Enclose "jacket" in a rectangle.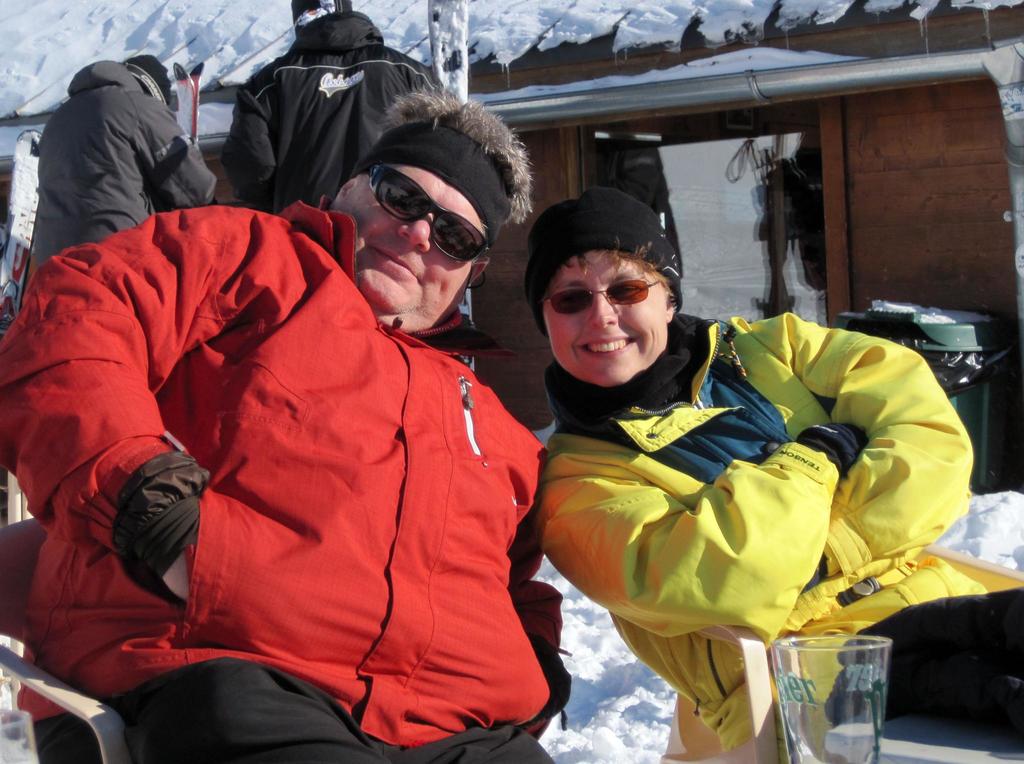
28/58/216/272.
